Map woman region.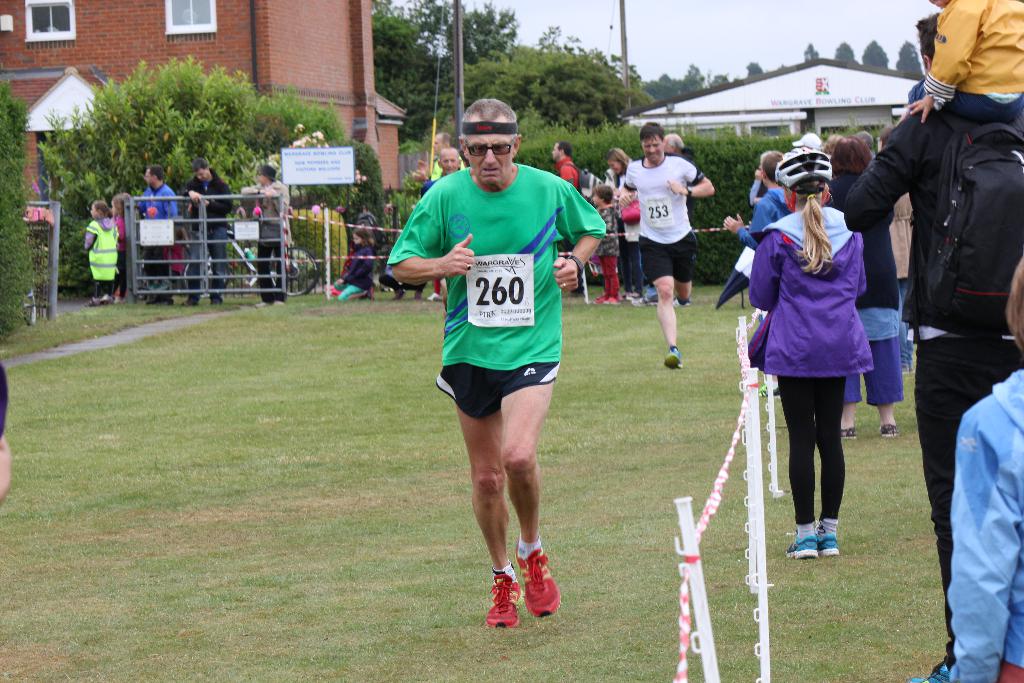
Mapped to [x1=604, y1=147, x2=648, y2=303].
